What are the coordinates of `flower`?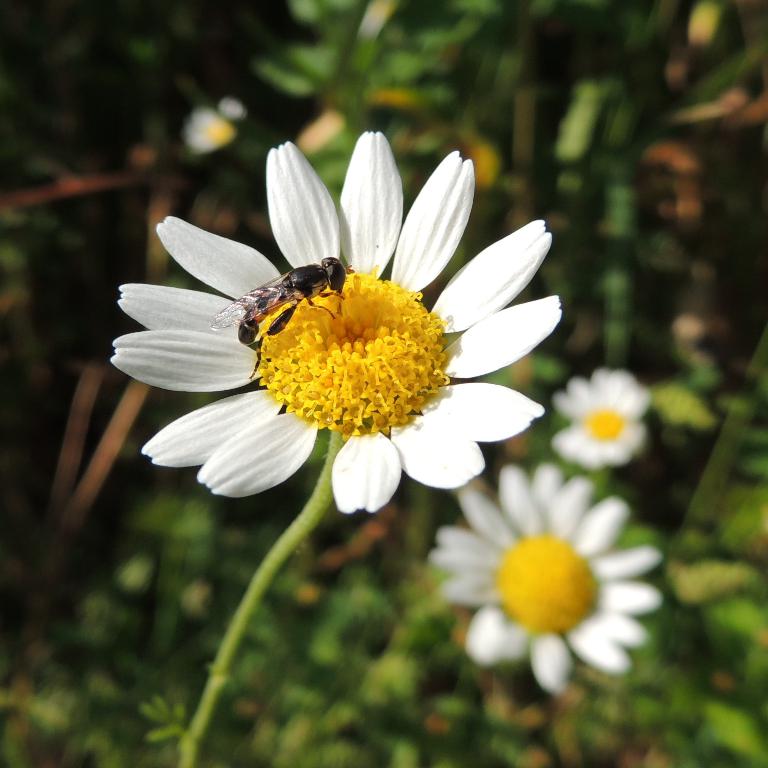
BBox(427, 463, 666, 695).
